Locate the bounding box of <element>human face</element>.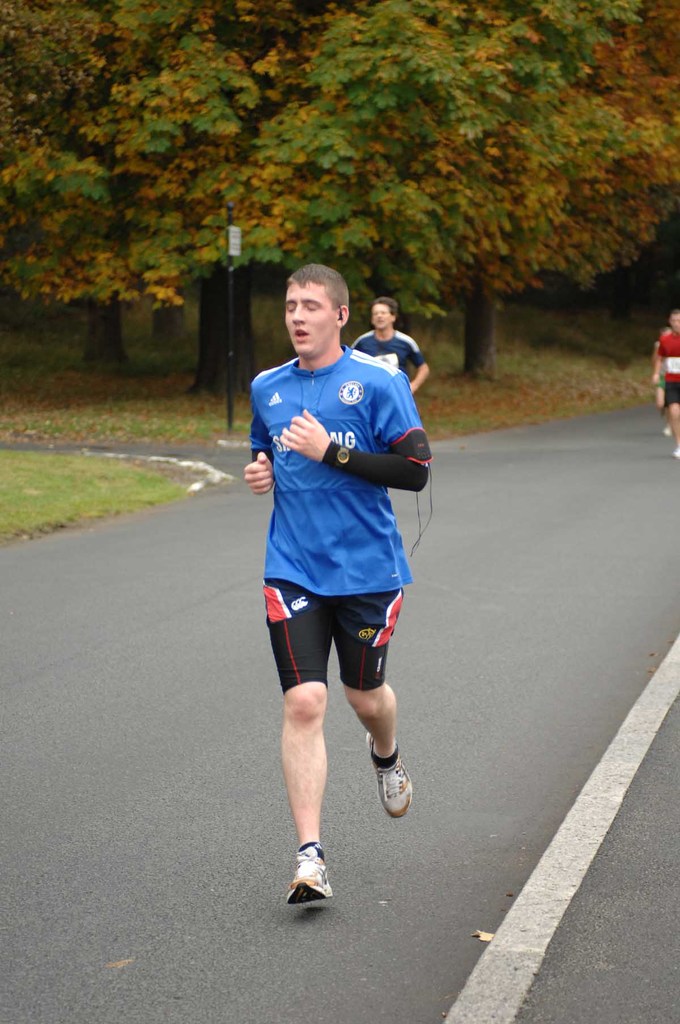
Bounding box: 285 282 336 357.
